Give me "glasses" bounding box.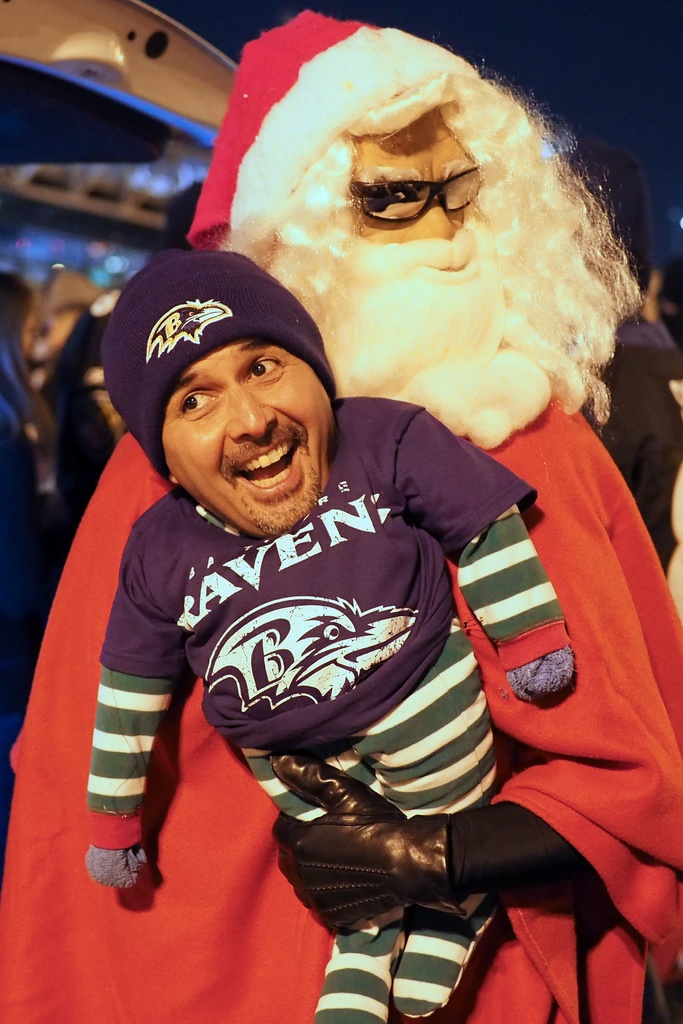
locate(341, 154, 494, 221).
